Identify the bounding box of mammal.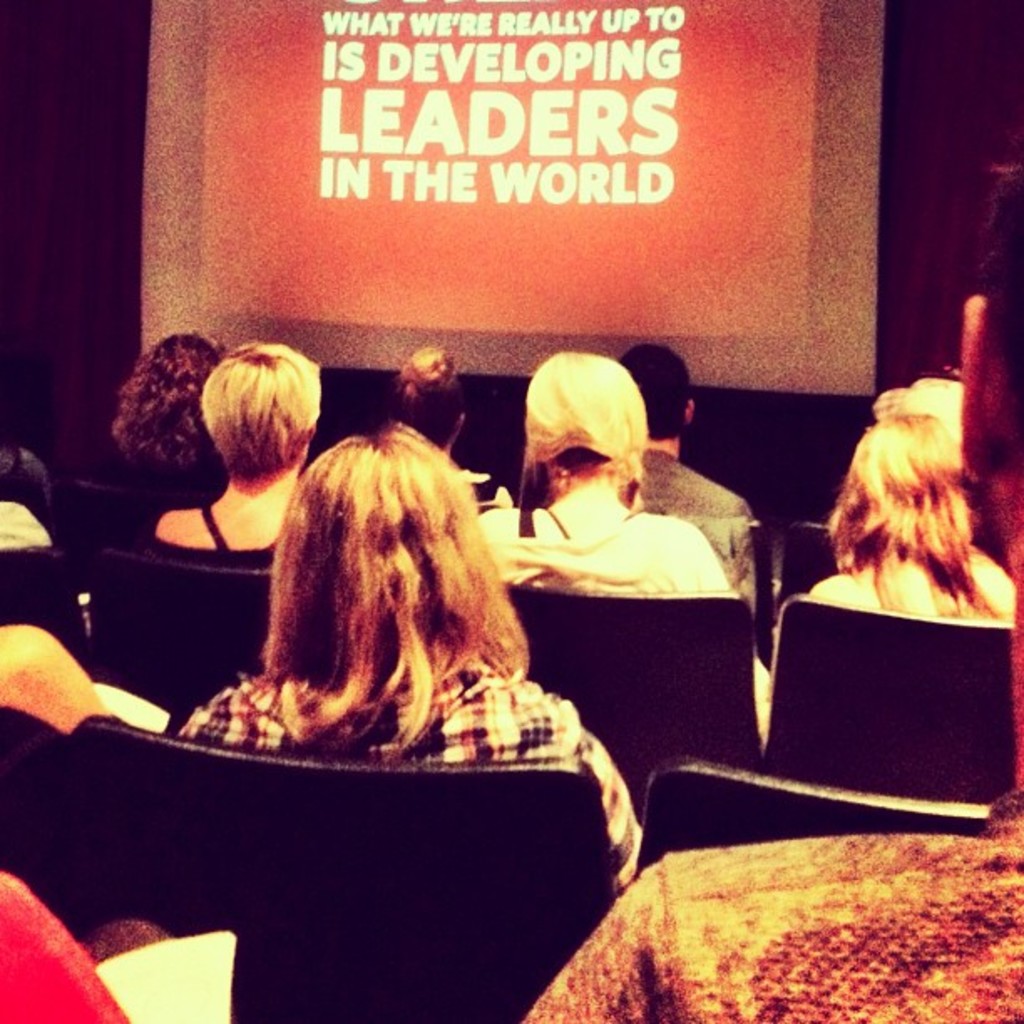
bbox=[154, 380, 632, 873].
